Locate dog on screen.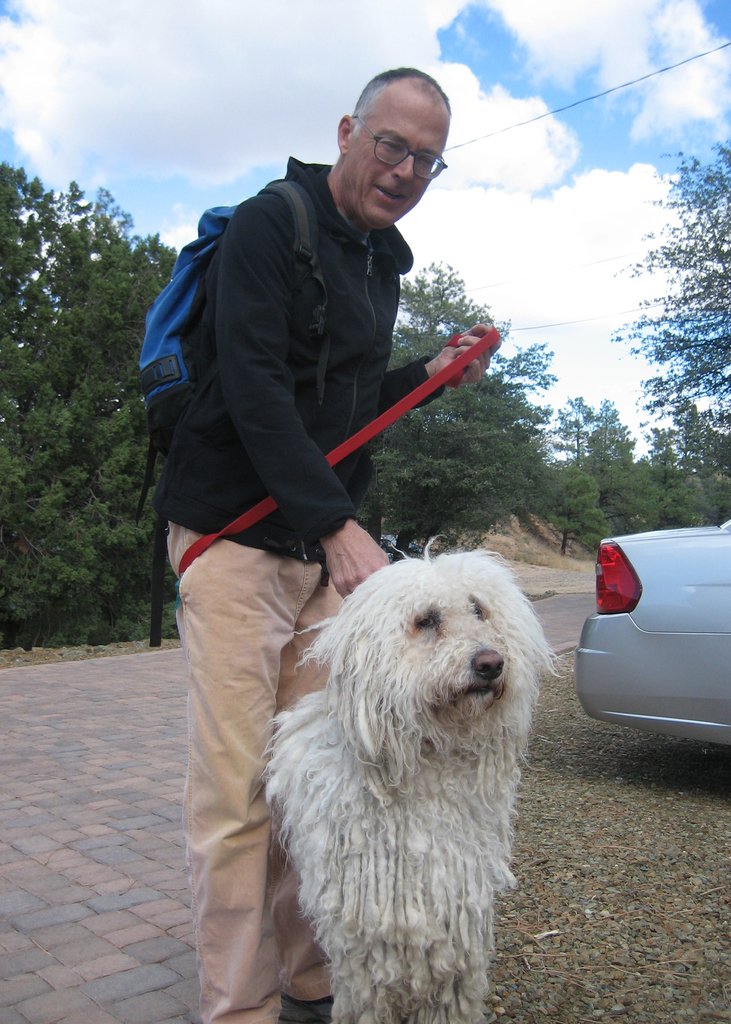
On screen at select_region(250, 534, 558, 1023).
